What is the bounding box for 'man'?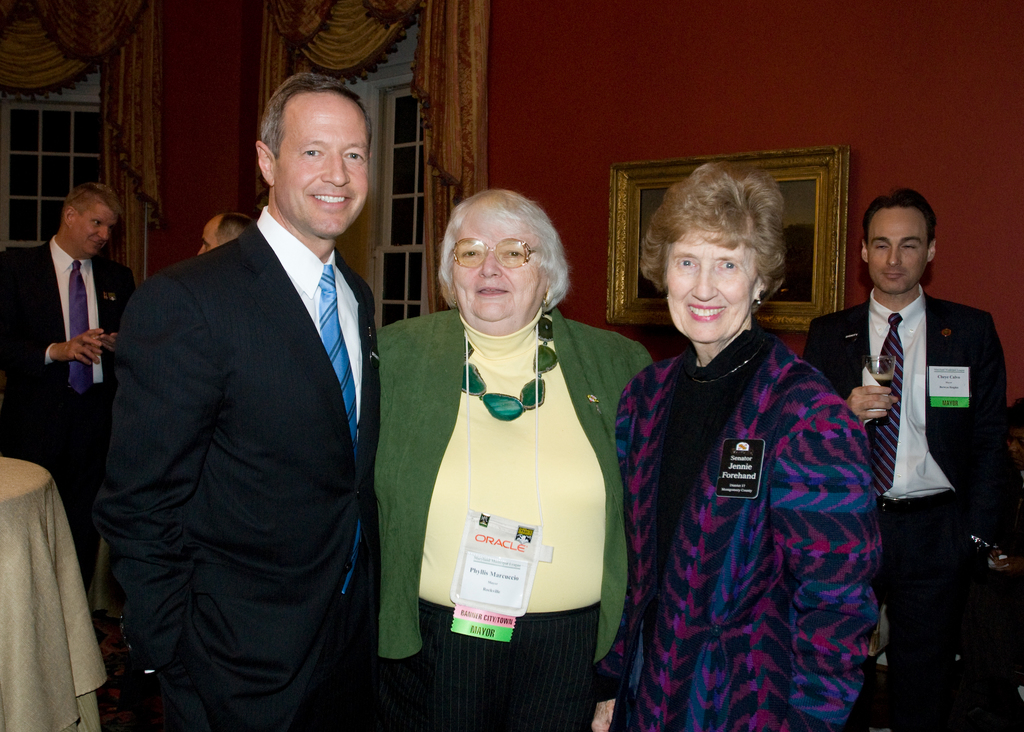
bbox=[0, 197, 132, 557].
